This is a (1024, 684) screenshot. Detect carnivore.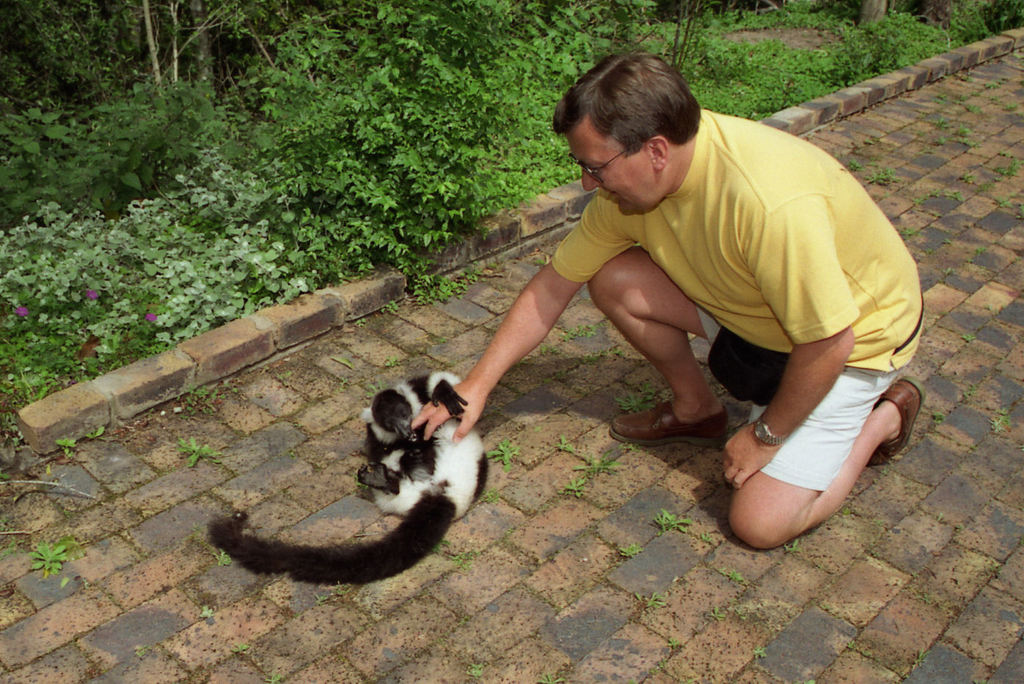
(left=210, top=354, right=499, bottom=584).
